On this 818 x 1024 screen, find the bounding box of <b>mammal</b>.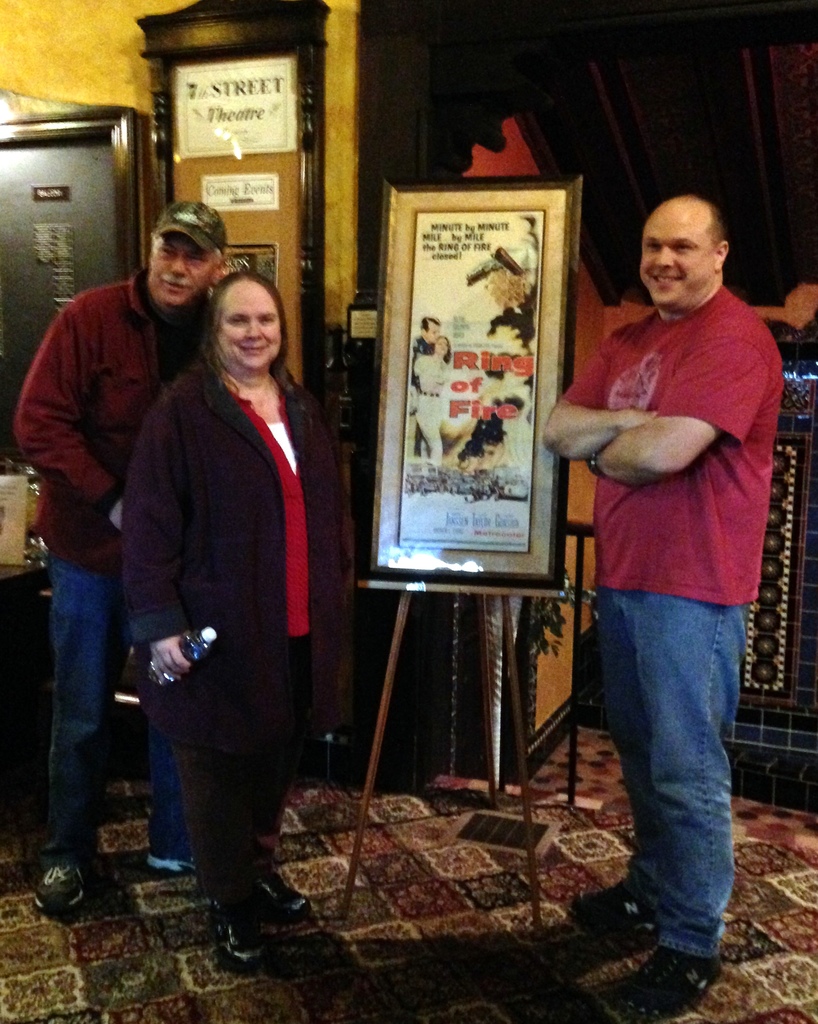
Bounding box: 548, 157, 780, 973.
